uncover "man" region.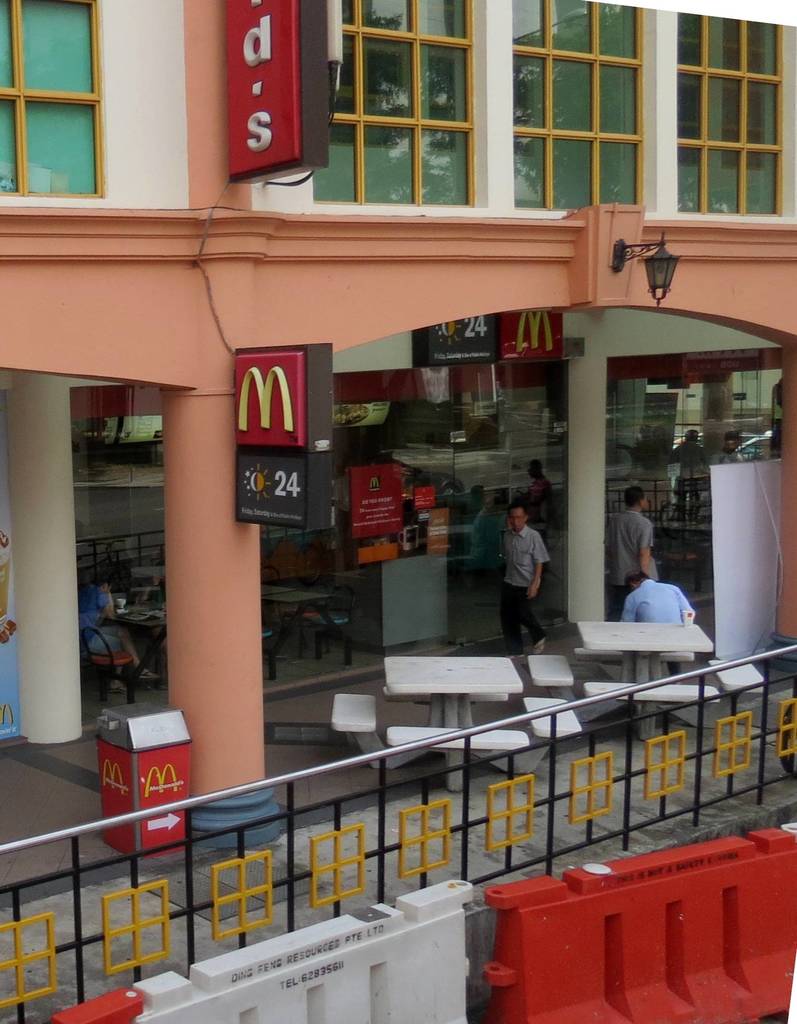
Uncovered: [left=622, top=565, right=700, bottom=686].
